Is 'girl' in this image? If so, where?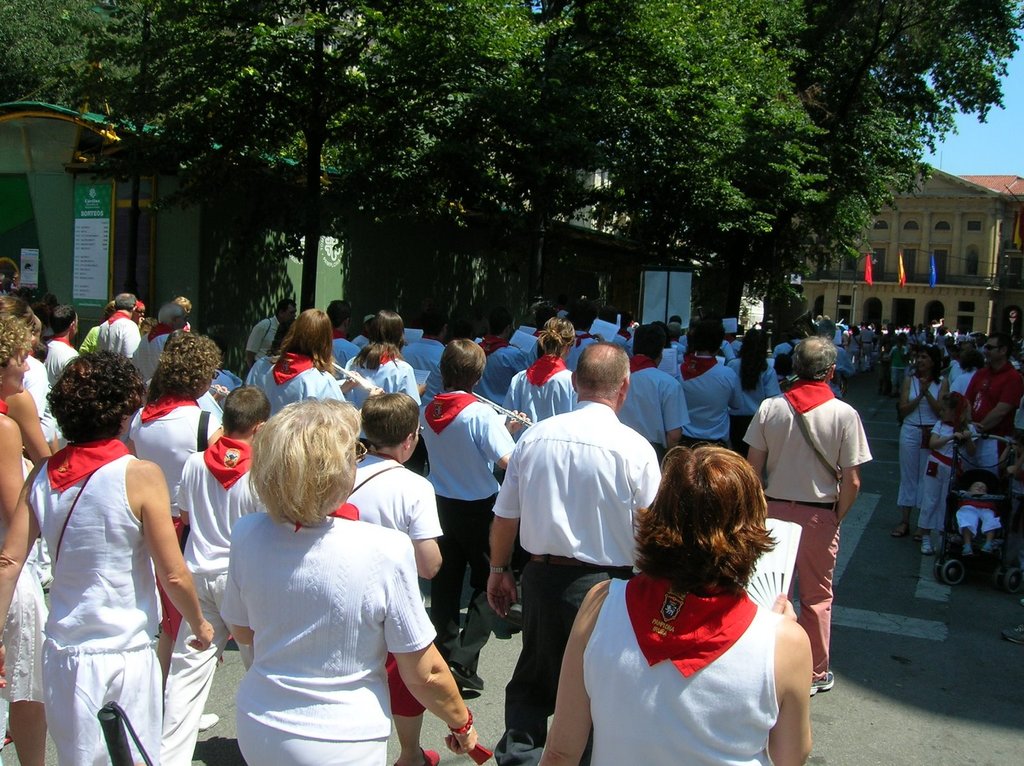
Yes, at [left=334, top=298, right=426, bottom=435].
